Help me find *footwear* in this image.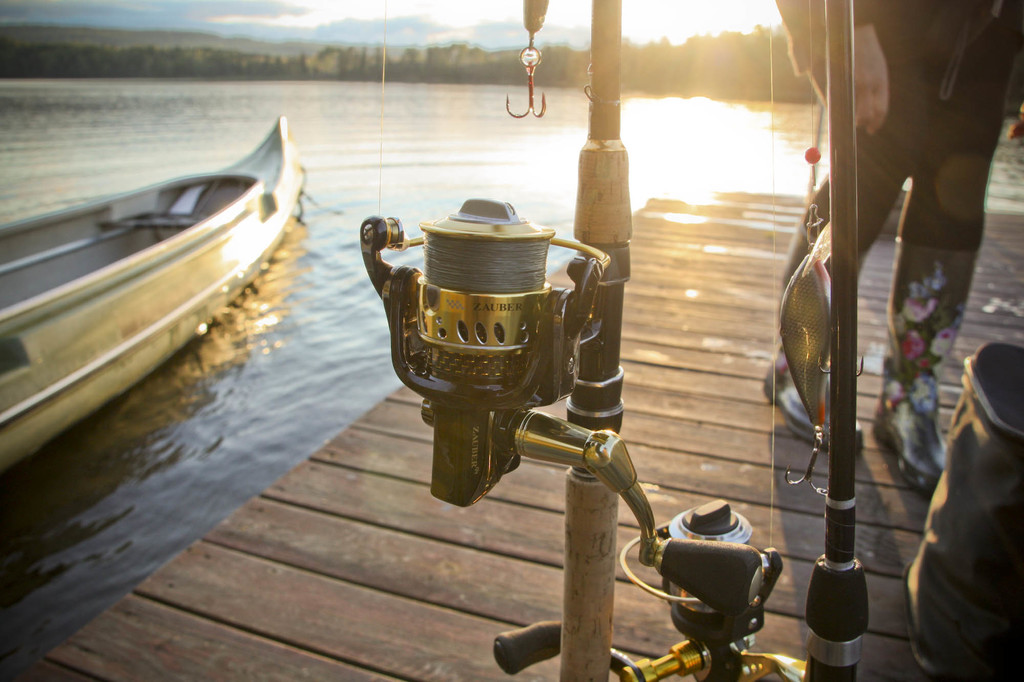
Found it: bbox=(764, 238, 865, 462).
